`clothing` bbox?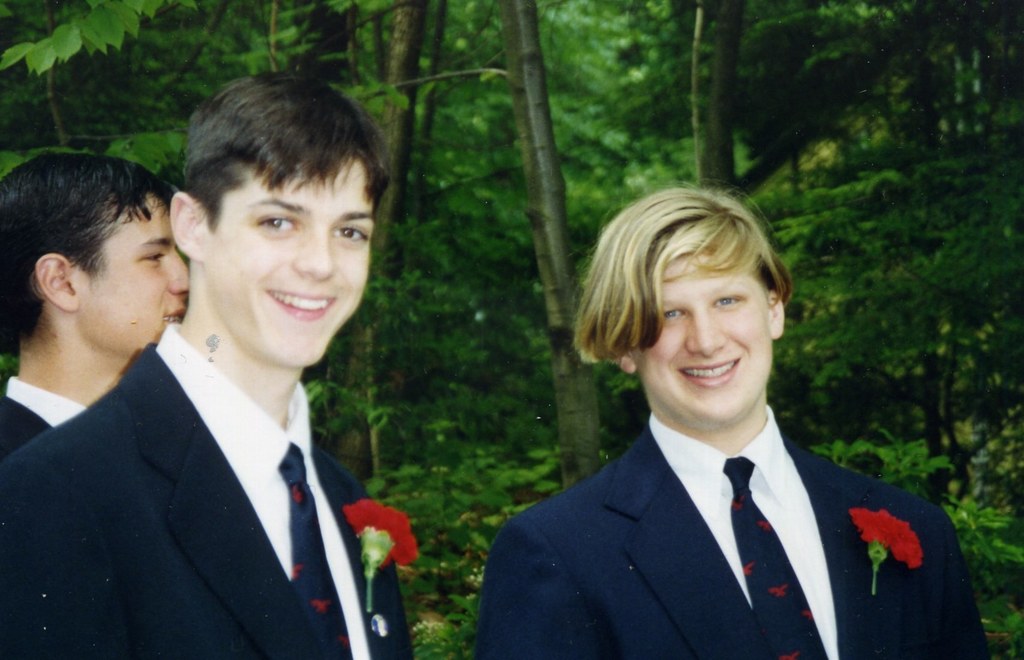
<bbox>2, 324, 420, 659</bbox>
